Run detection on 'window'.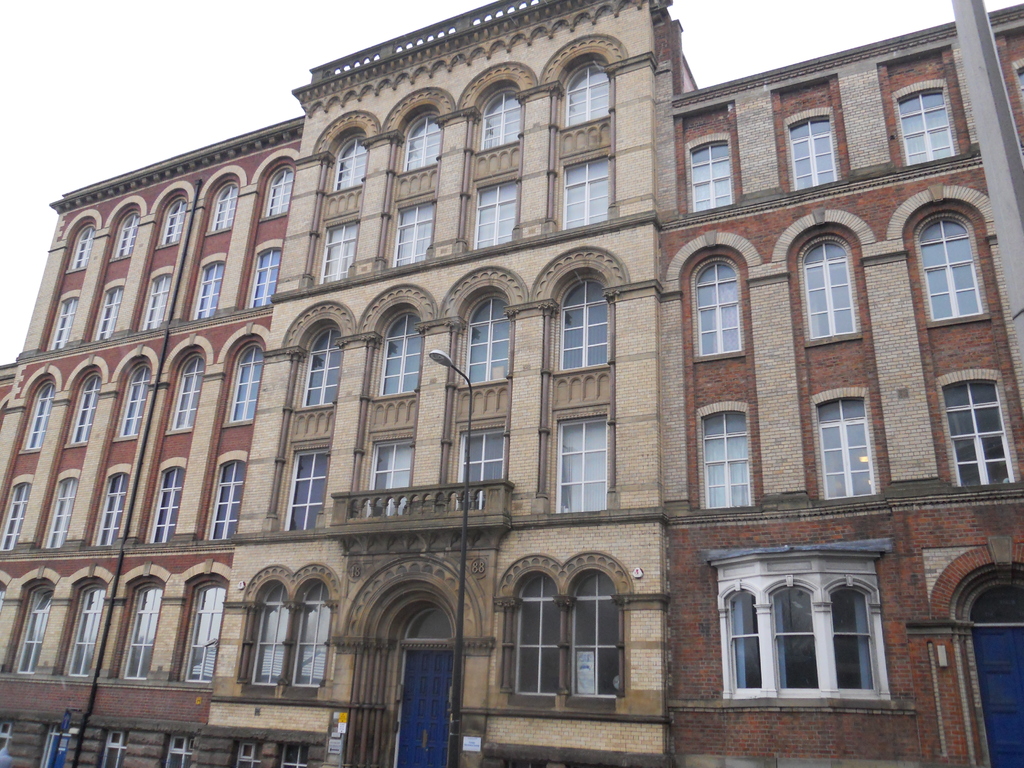
Result: [x1=401, y1=109, x2=442, y2=175].
